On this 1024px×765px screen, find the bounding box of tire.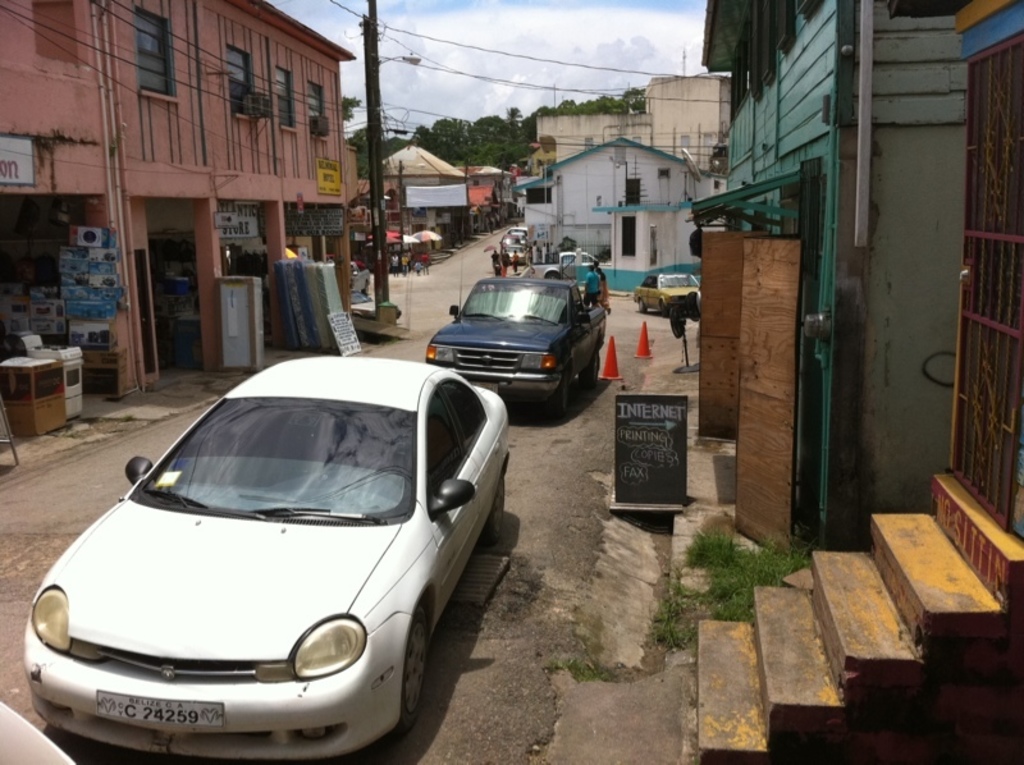
Bounding box: l=376, t=606, r=439, b=741.
